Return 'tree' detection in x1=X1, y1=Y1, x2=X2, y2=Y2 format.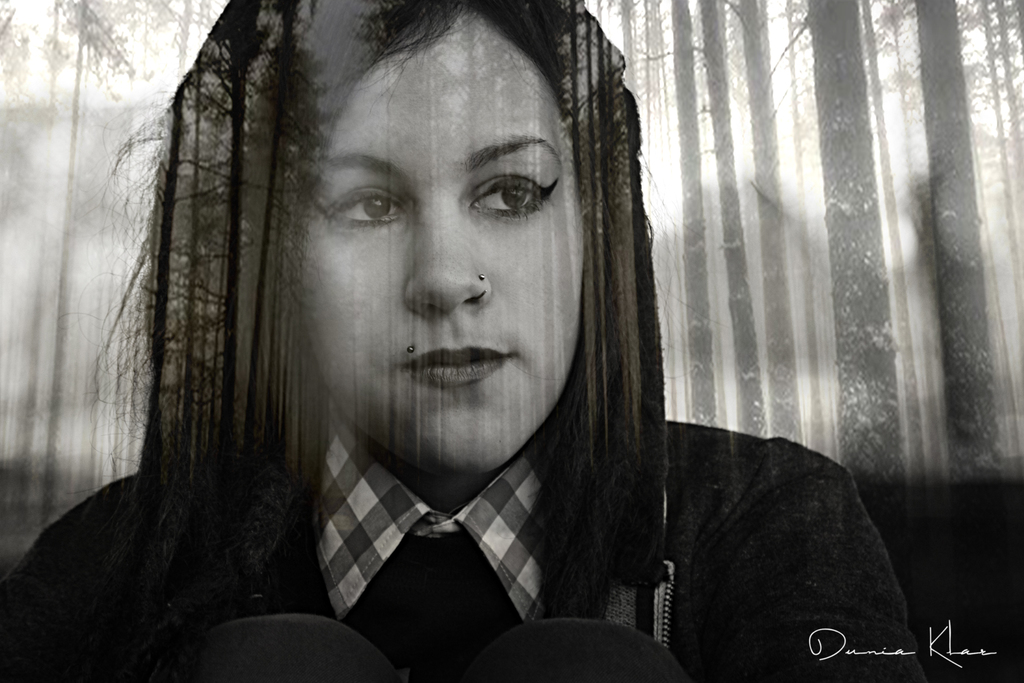
x1=108, y1=0, x2=209, y2=482.
